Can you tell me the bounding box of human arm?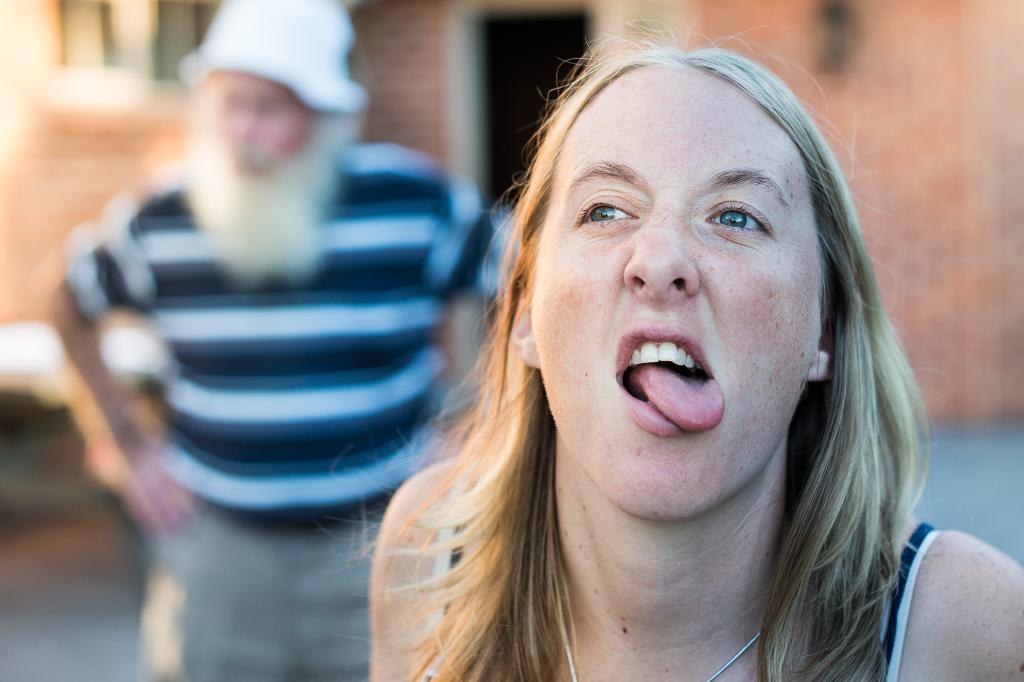
pyautogui.locateOnScreen(420, 163, 516, 457).
